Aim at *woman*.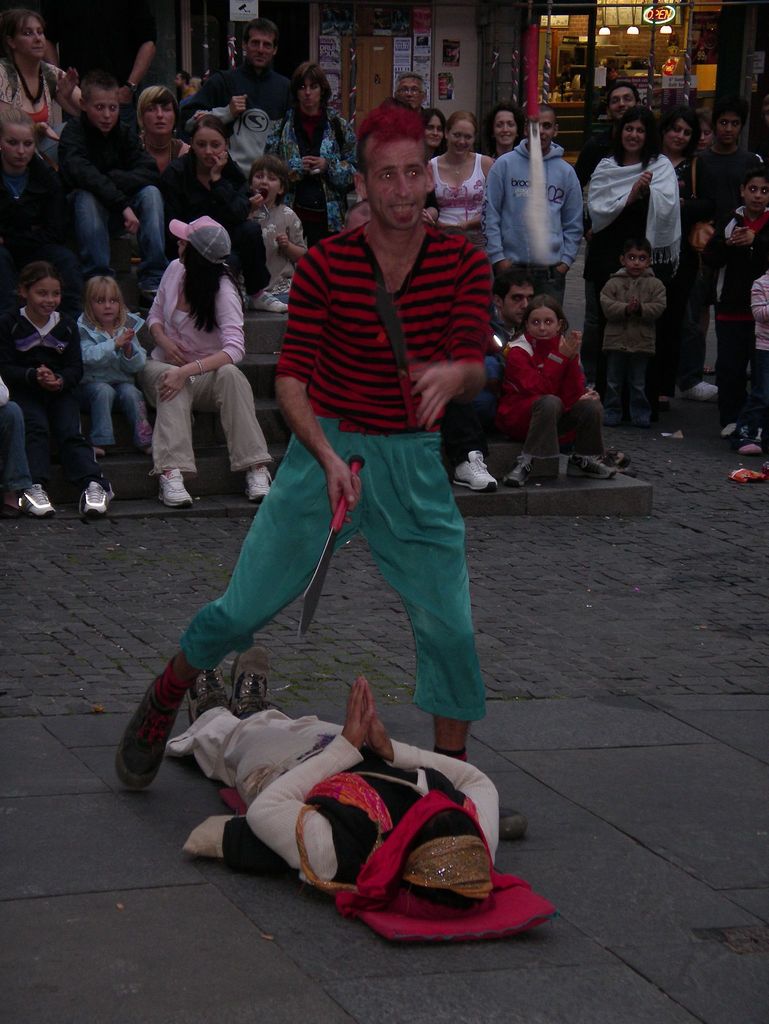
Aimed at region(652, 104, 709, 380).
